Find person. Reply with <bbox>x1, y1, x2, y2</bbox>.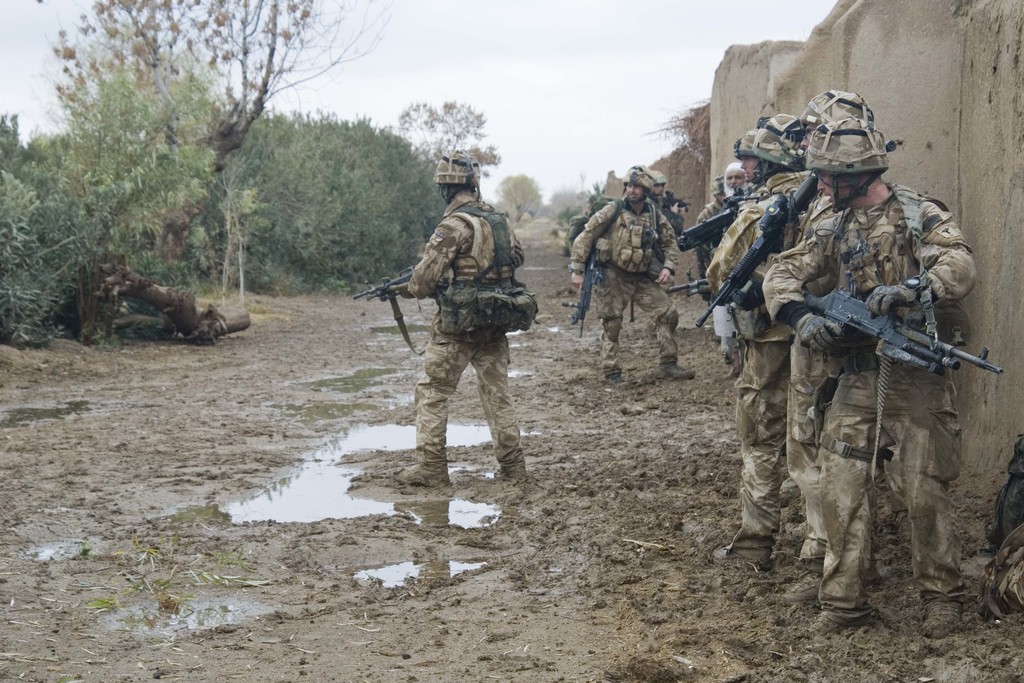
<bbox>566, 158, 696, 391</bbox>.
